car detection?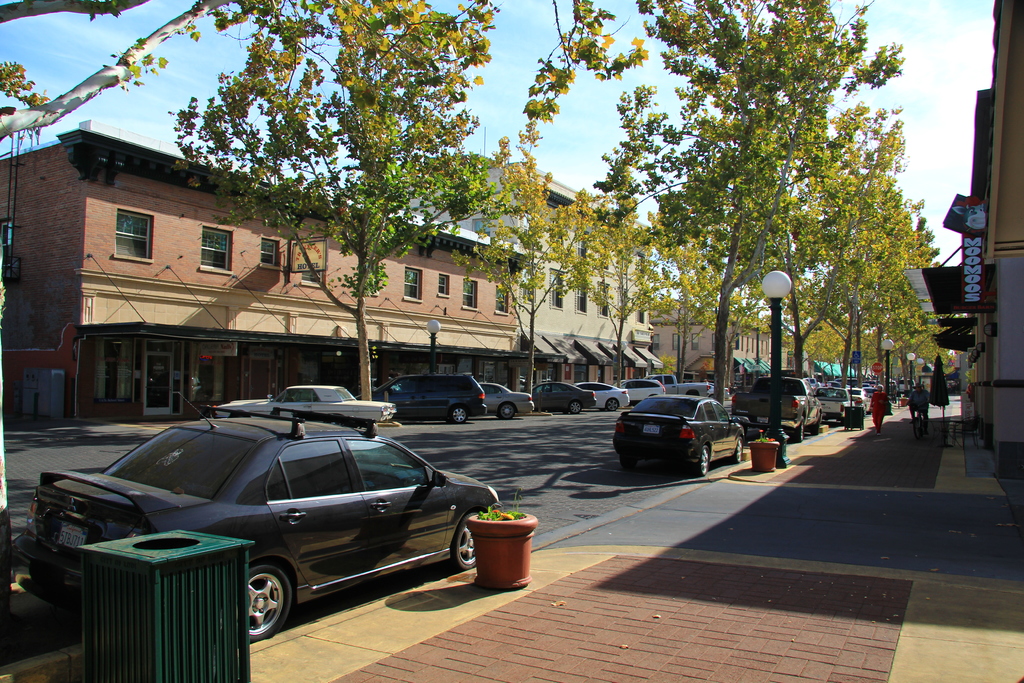
bbox(374, 375, 483, 419)
